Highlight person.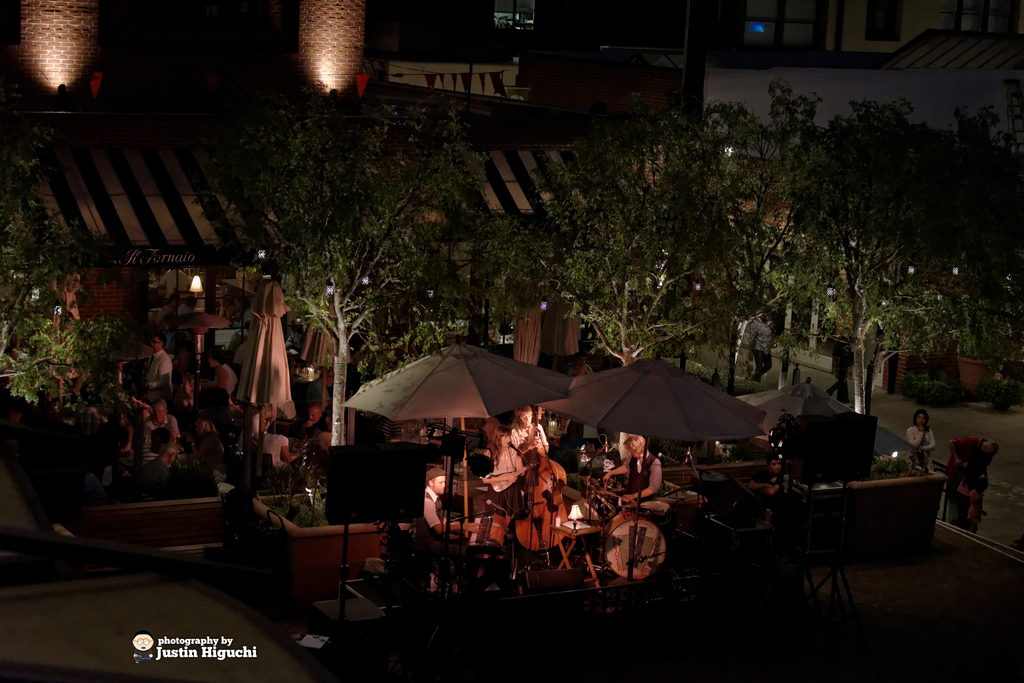
Highlighted region: (x1=481, y1=418, x2=520, y2=511).
